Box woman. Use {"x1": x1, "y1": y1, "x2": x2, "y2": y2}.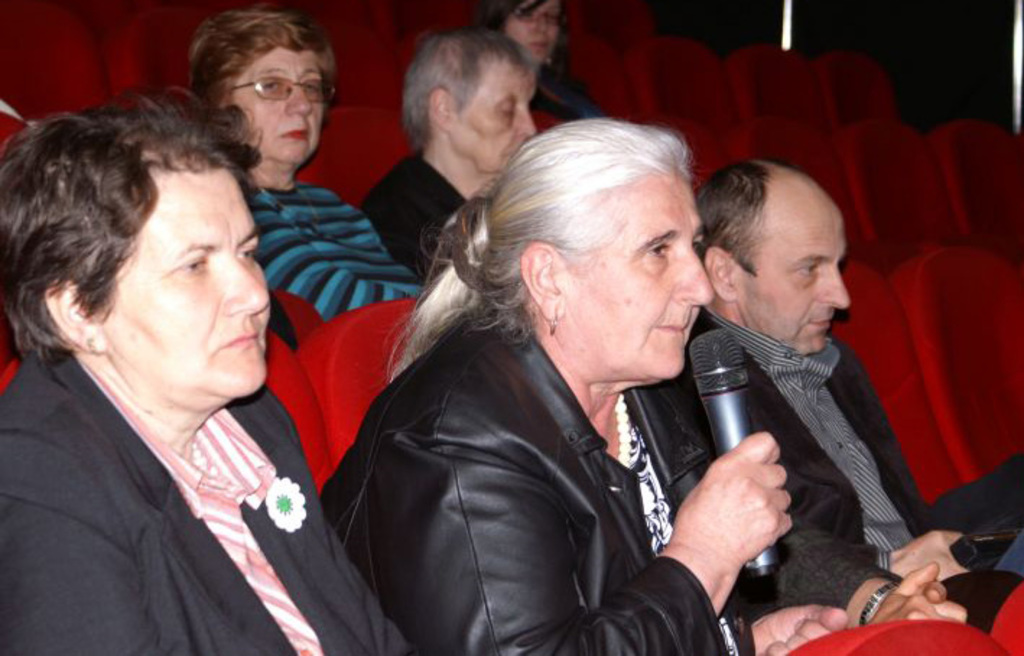
{"x1": 0, "y1": 90, "x2": 422, "y2": 655}.
